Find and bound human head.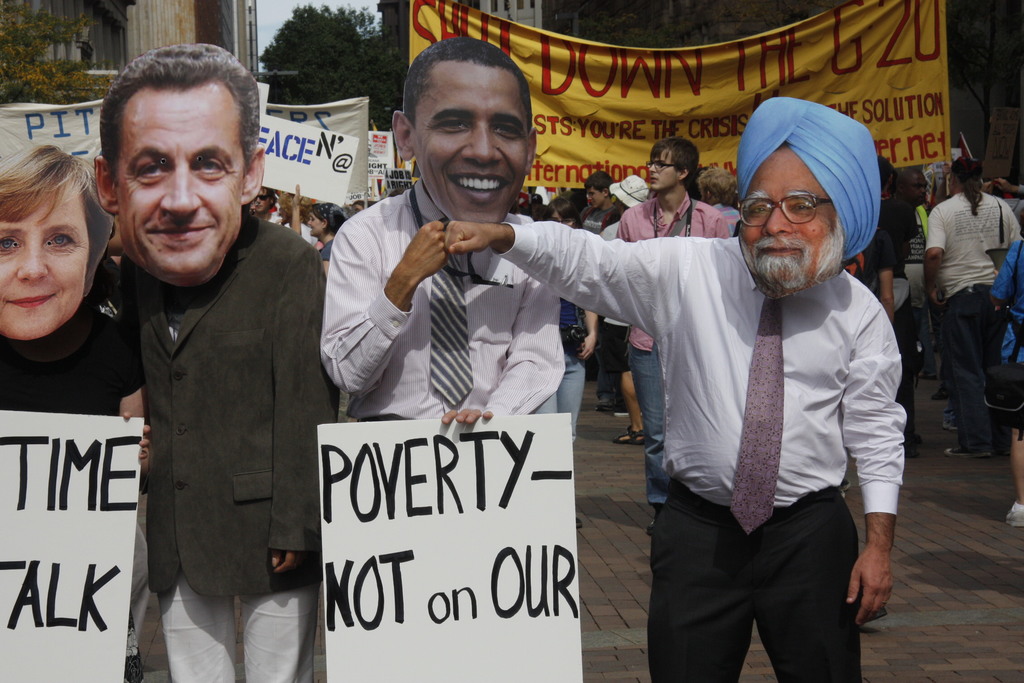
Bound: x1=547 y1=192 x2=585 y2=228.
